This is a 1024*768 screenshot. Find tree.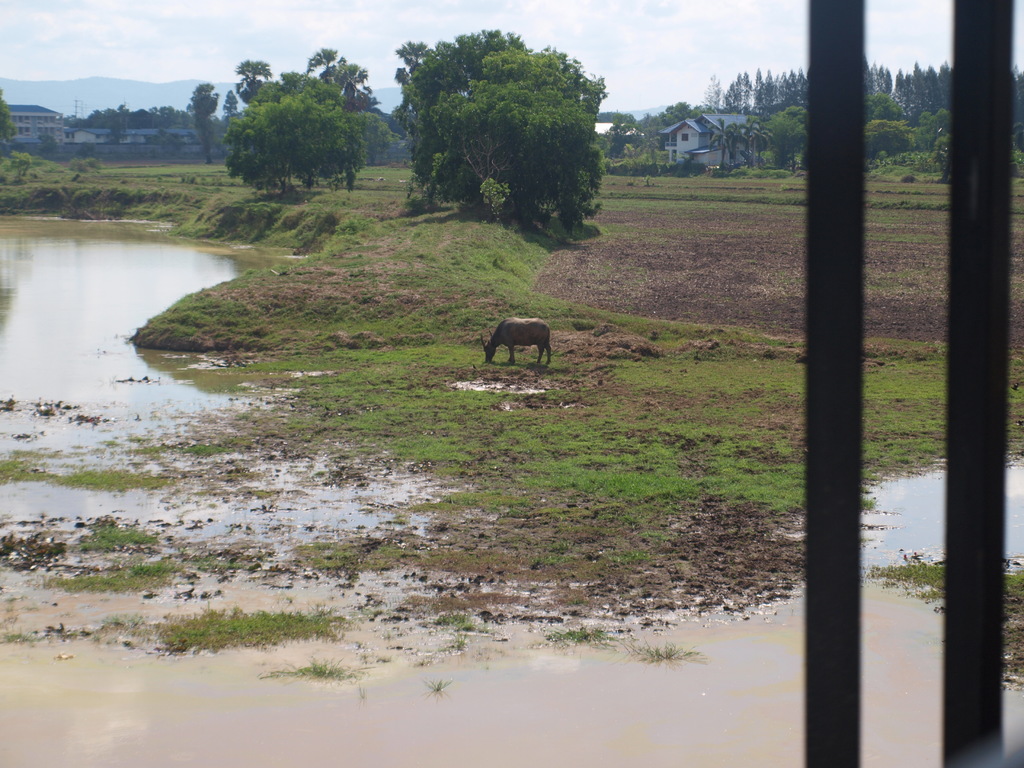
Bounding box: 188/70/236/151.
